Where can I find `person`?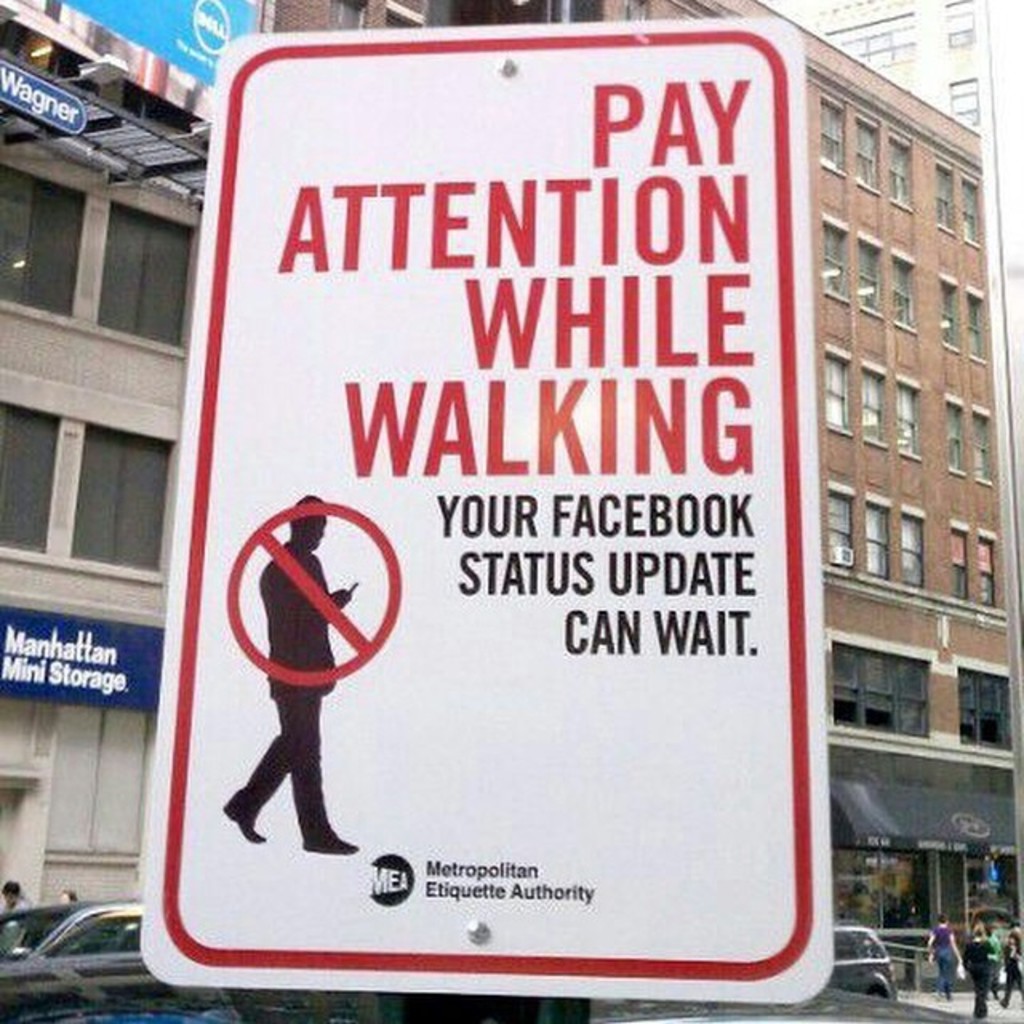
You can find it at <bbox>58, 888, 80, 904</bbox>.
